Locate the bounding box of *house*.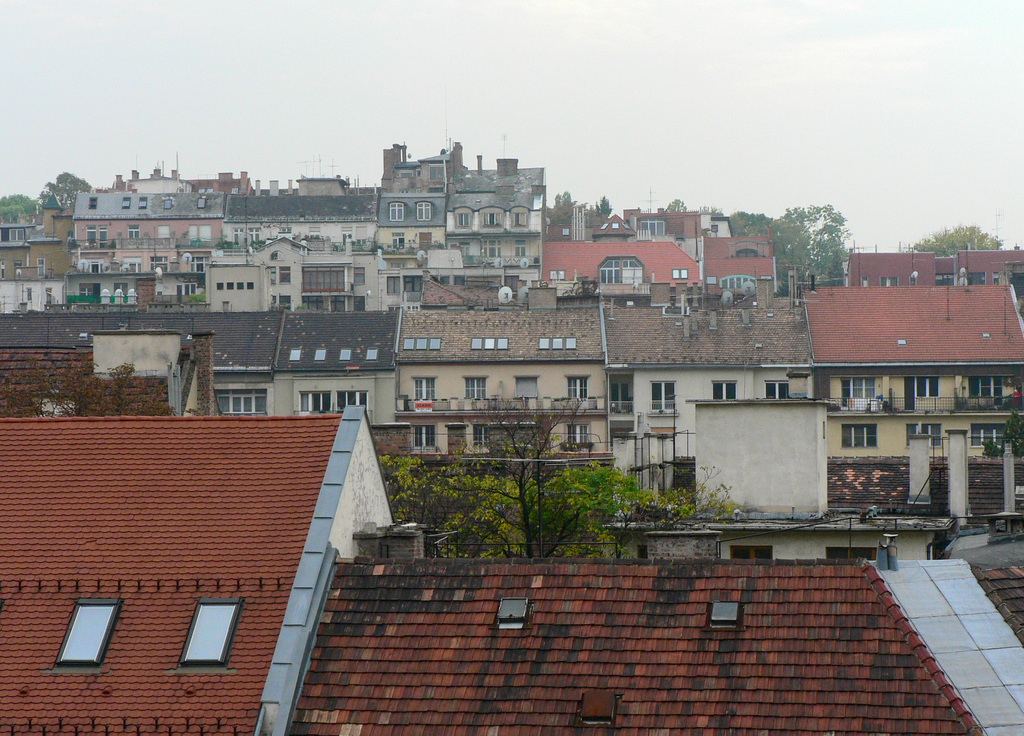
Bounding box: pyautogui.locateOnScreen(295, 461, 886, 732).
